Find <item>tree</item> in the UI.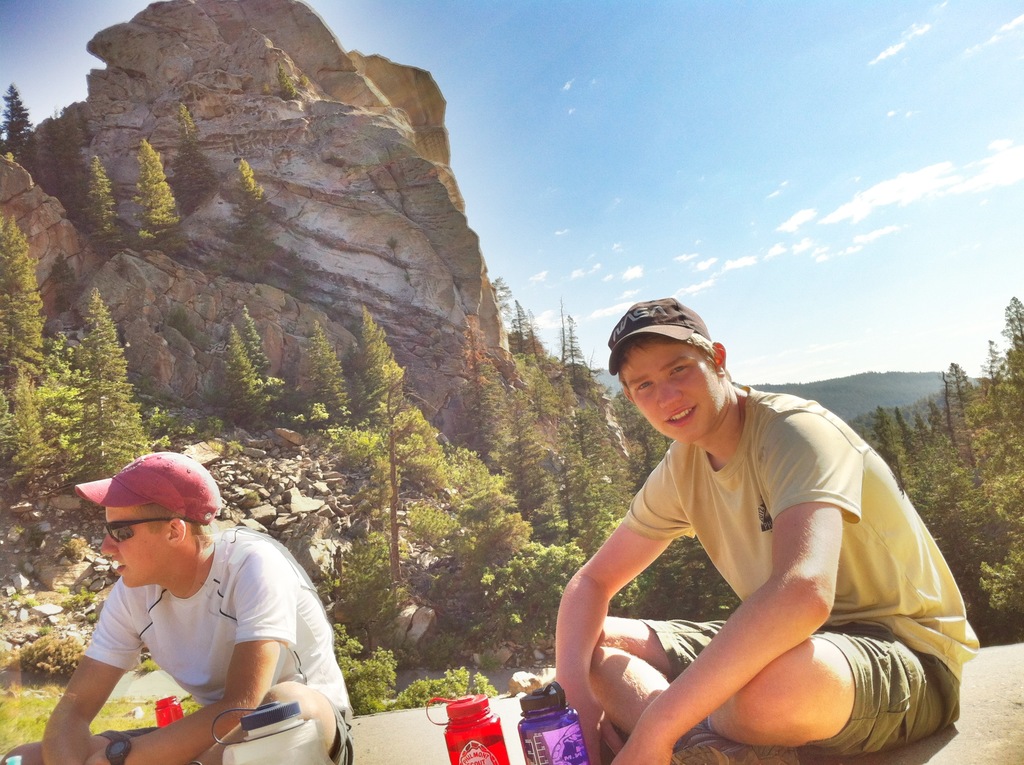
UI element at left=520, top=321, right=586, bottom=599.
